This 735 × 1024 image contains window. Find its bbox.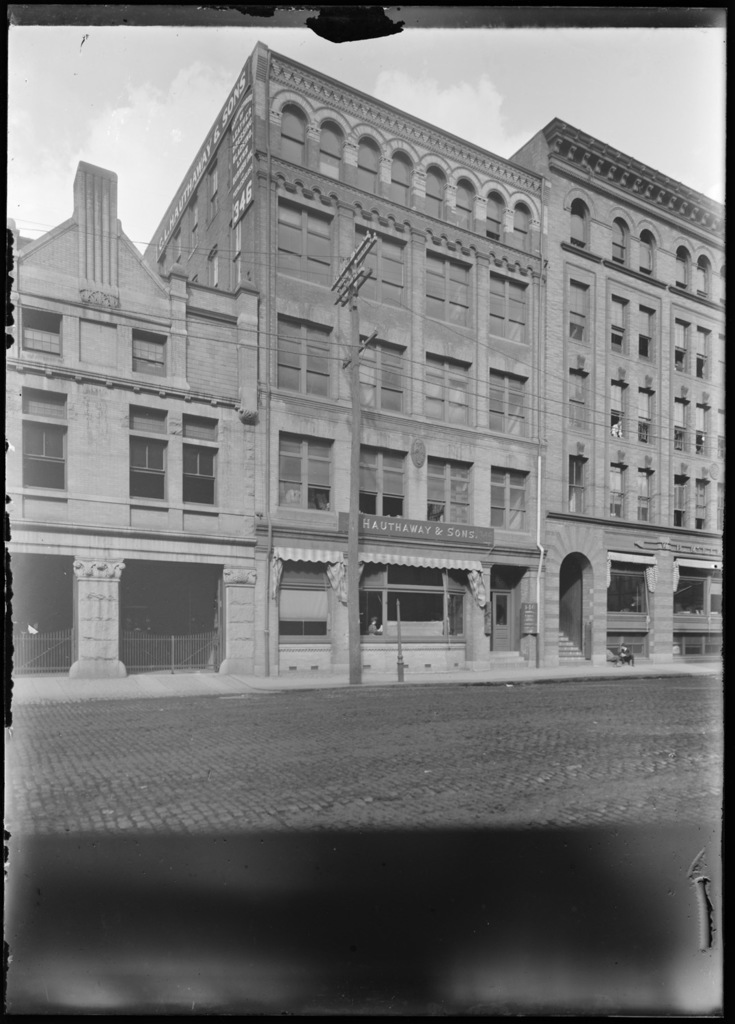
[x1=259, y1=199, x2=347, y2=285].
